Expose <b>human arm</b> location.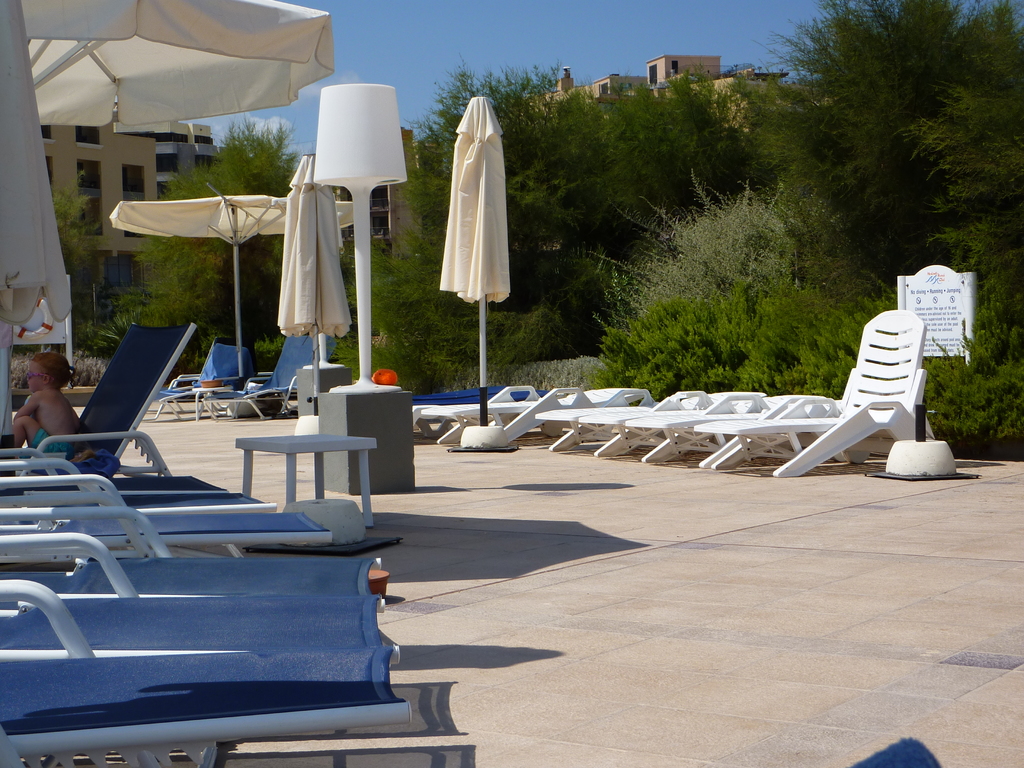
Exposed at bbox=(13, 388, 40, 418).
